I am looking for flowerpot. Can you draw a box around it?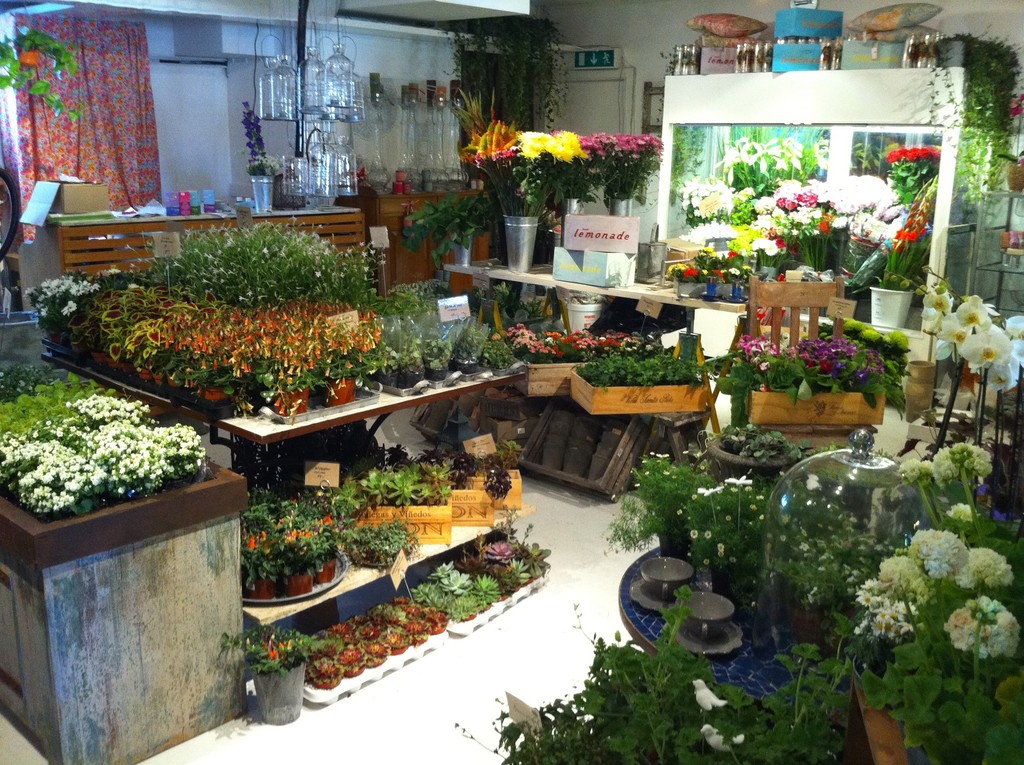
Sure, the bounding box is pyautogui.locateOnScreen(311, 554, 336, 584).
